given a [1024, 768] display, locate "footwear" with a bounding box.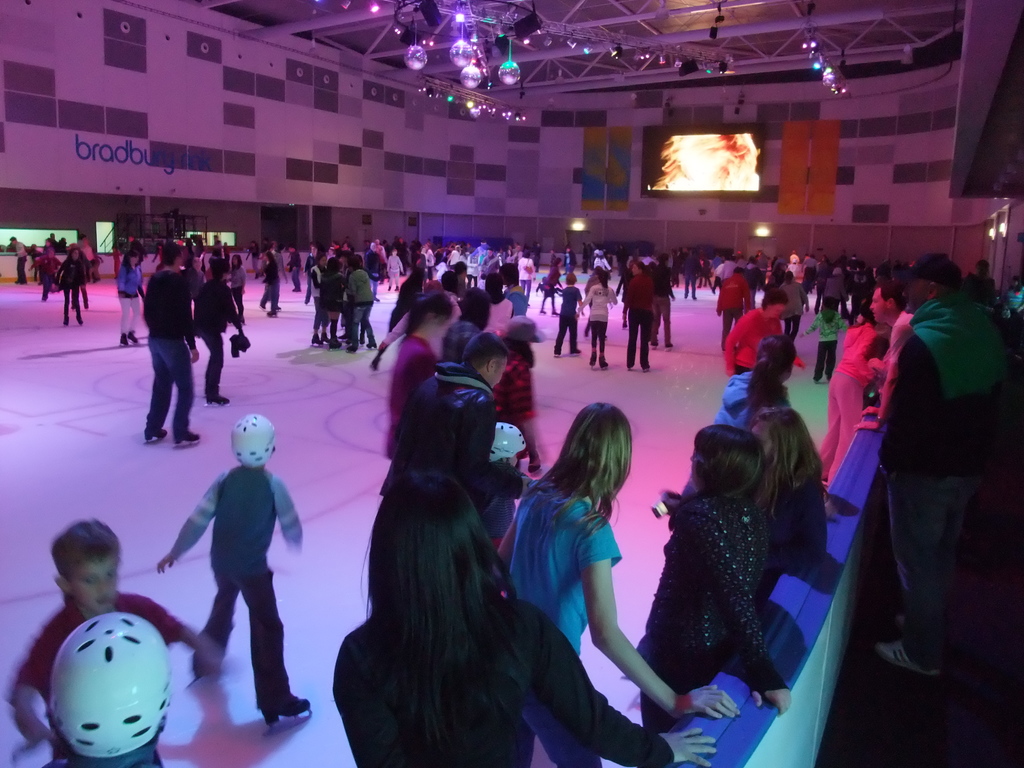
Located: (257, 696, 316, 726).
